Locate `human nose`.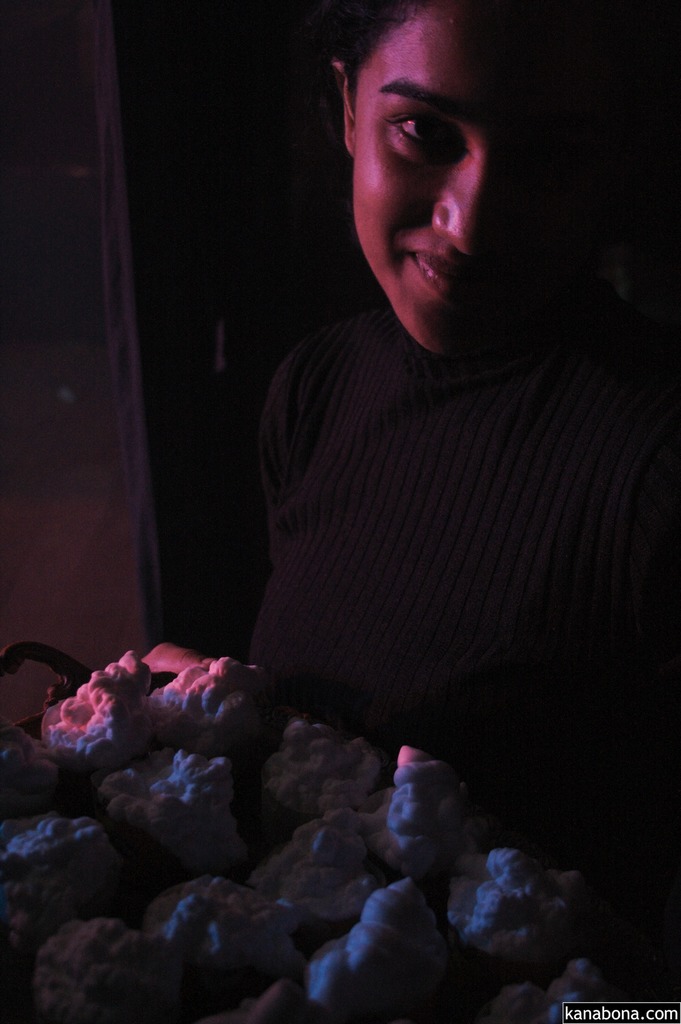
Bounding box: locate(426, 159, 507, 255).
